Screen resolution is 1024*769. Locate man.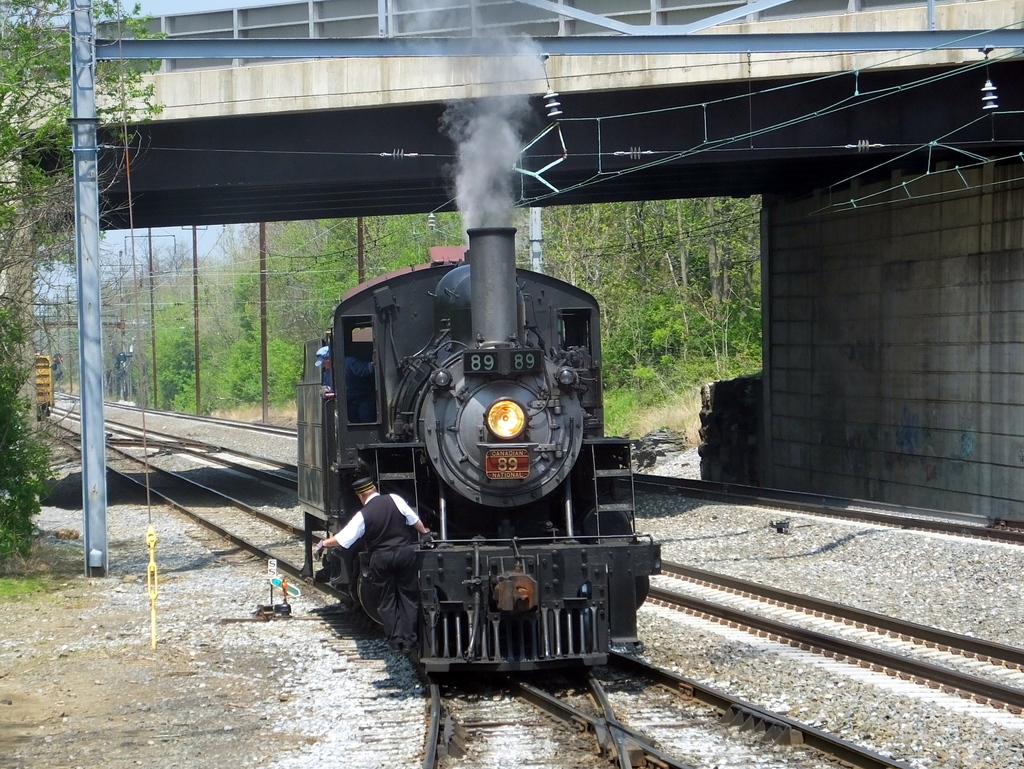
<bbox>316, 478, 432, 652</bbox>.
